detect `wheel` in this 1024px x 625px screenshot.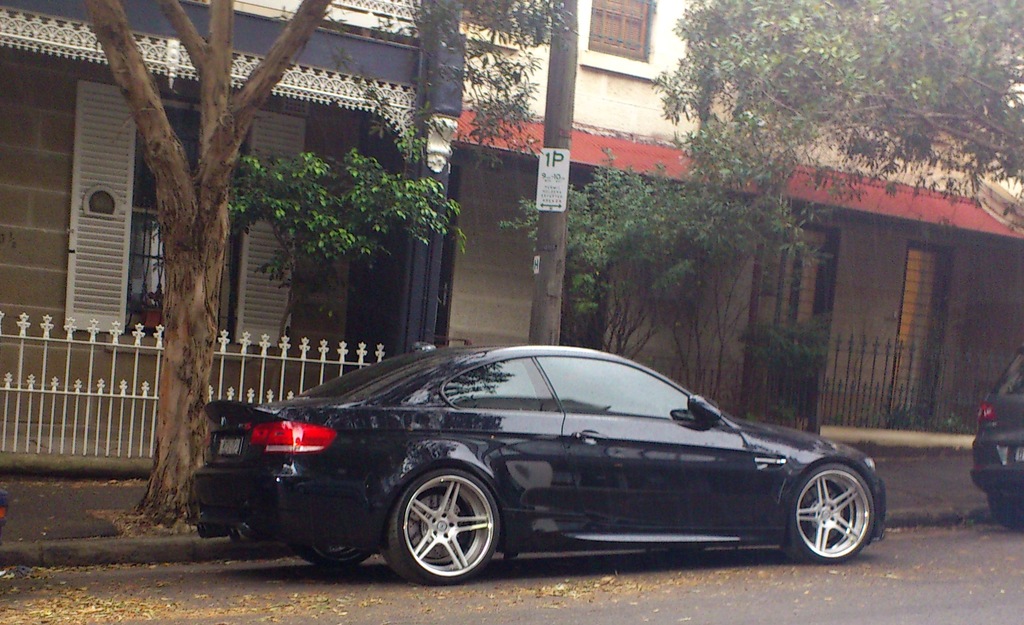
Detection: select_region(296, 544, 372, 563).
